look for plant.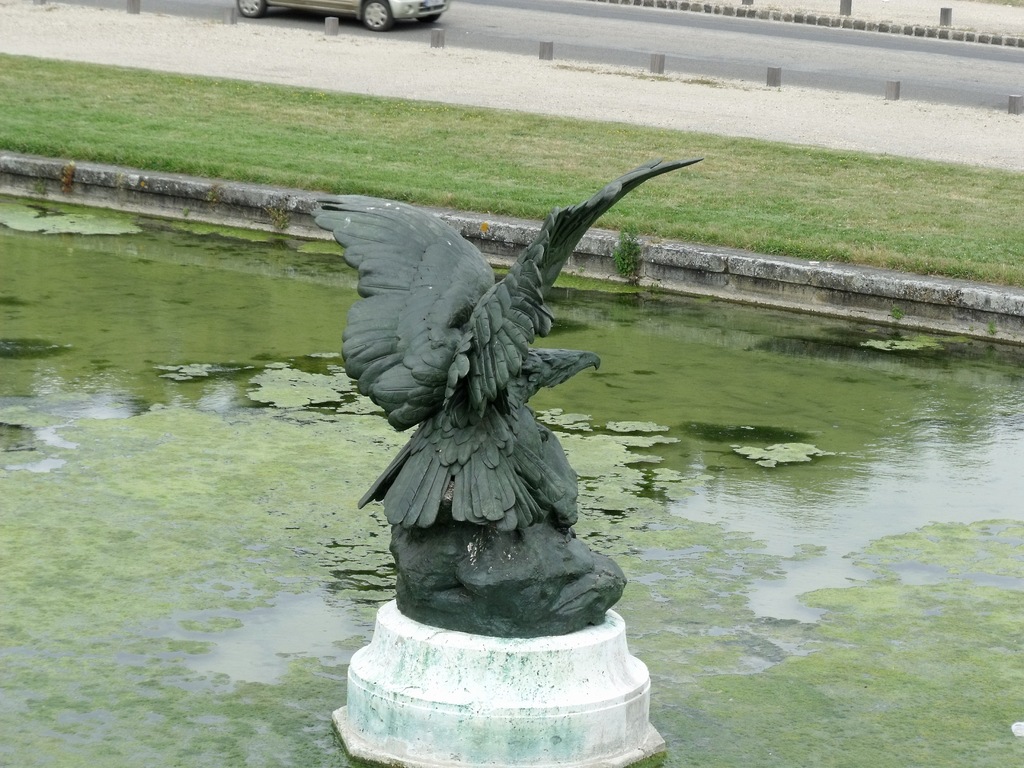
Found: crop(610, 226, 644, 288).
